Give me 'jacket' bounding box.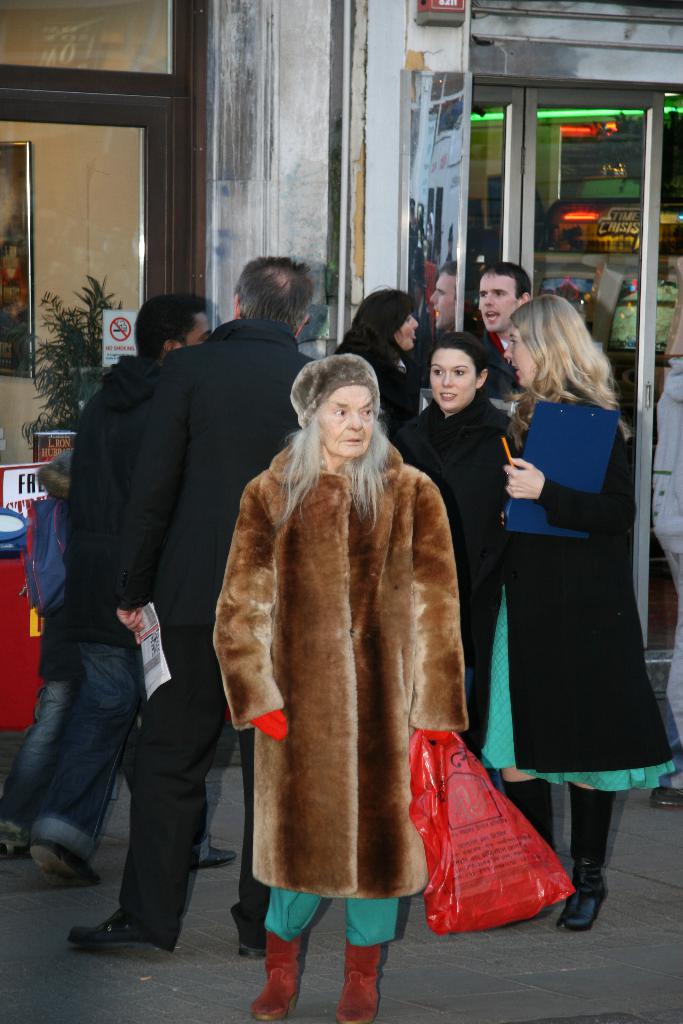
{"x1": 218, "y1": 401, "x2": 495, "y2": 911}.
